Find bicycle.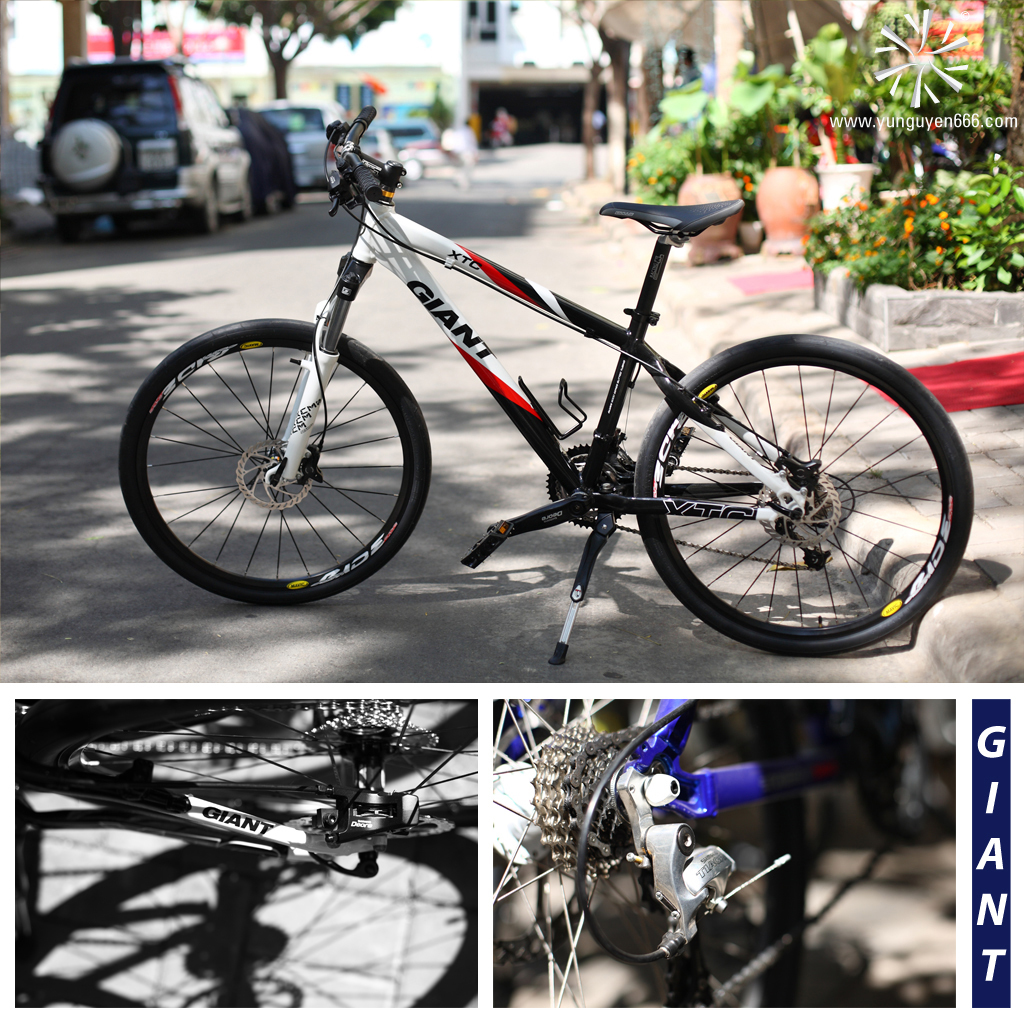
detection(494, 703, 958, 1008).
